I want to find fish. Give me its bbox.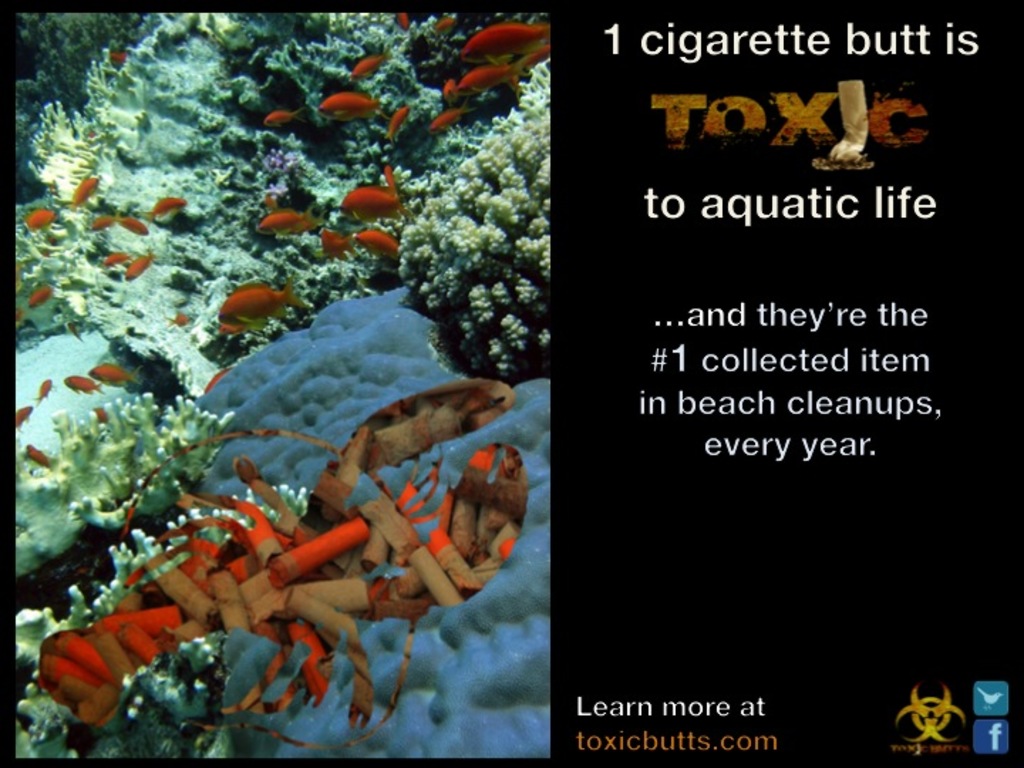
crop(457, 17, 552, 64).
